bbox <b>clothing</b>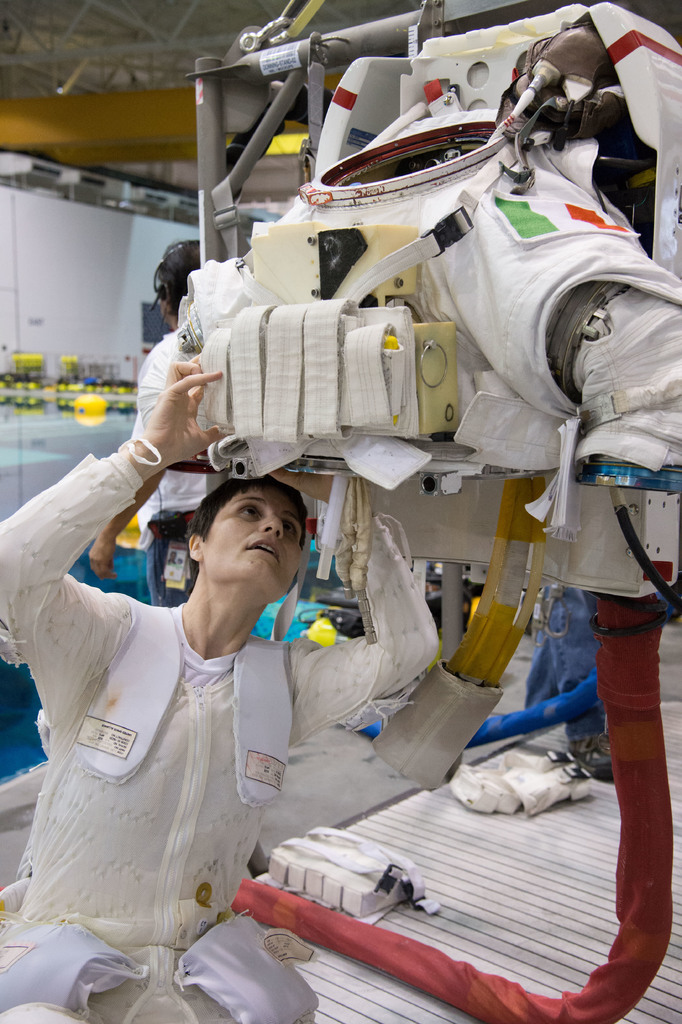
x1=132 y1=326 x2=225 y2=605
